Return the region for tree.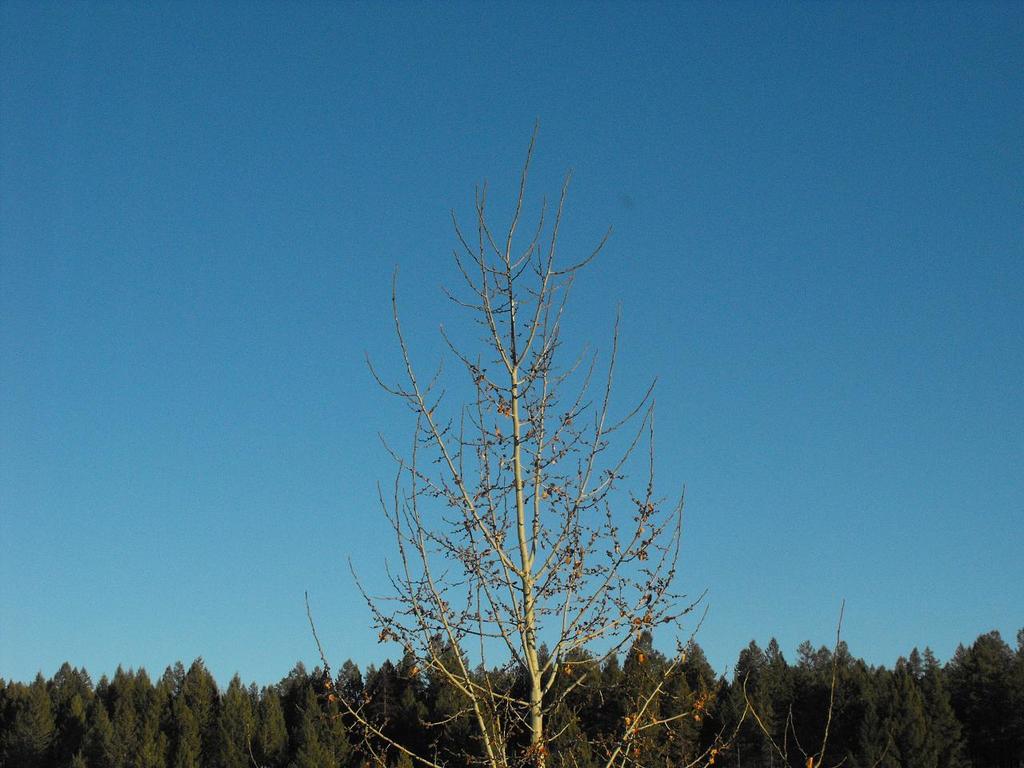
(x1=522, y1=646, x2=574, y2=767).
